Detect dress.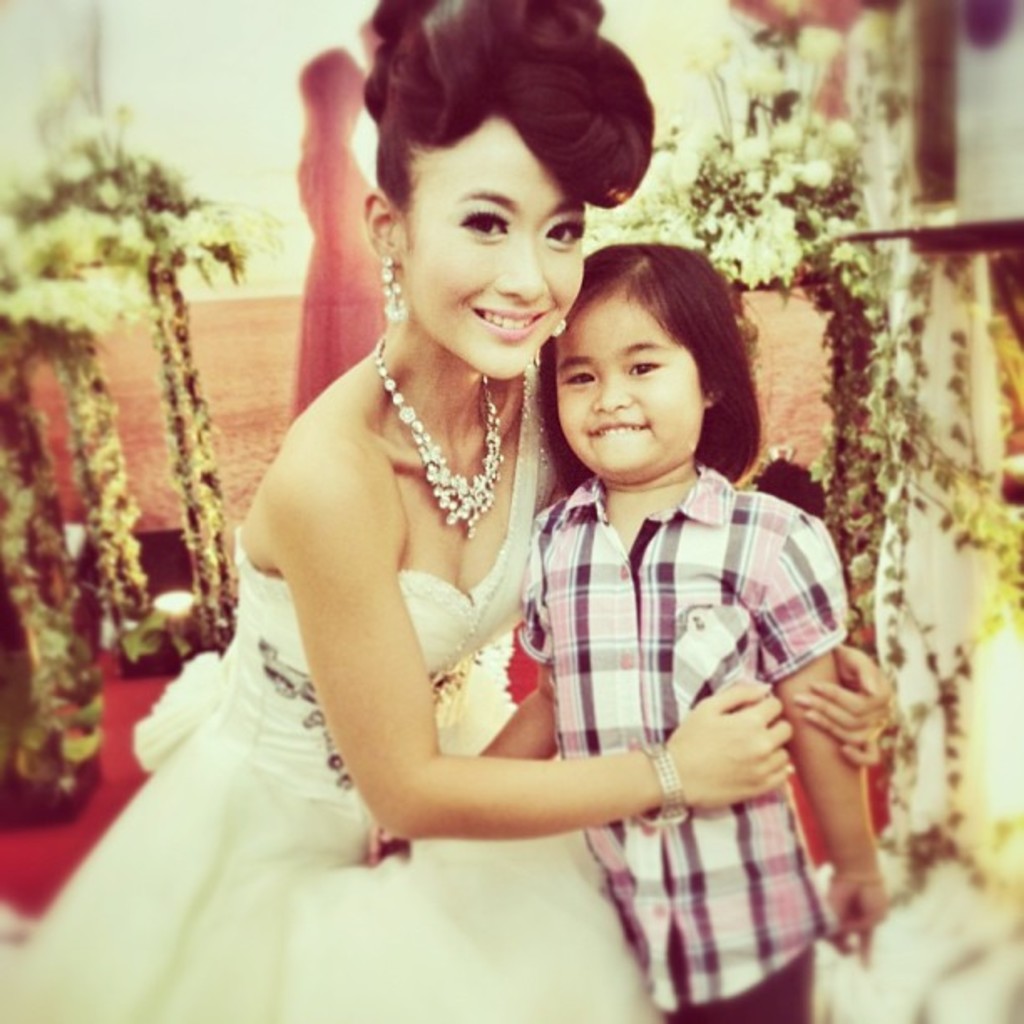
Detected at 0,363,661,1022.
